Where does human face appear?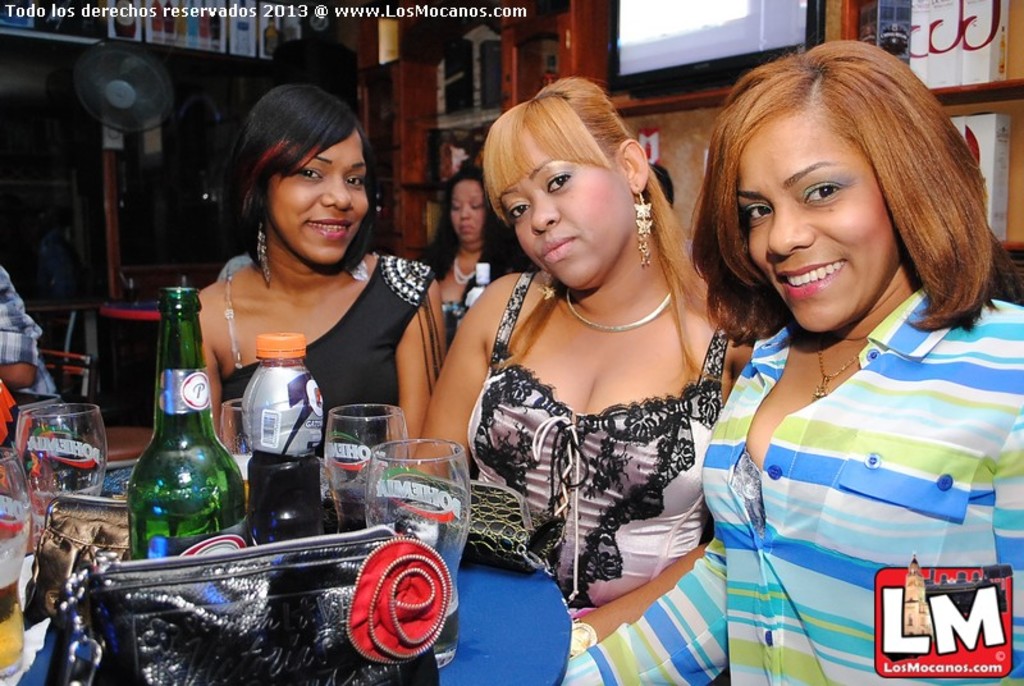
Appears at [left=494, top=134, right=636, bottom=292].
